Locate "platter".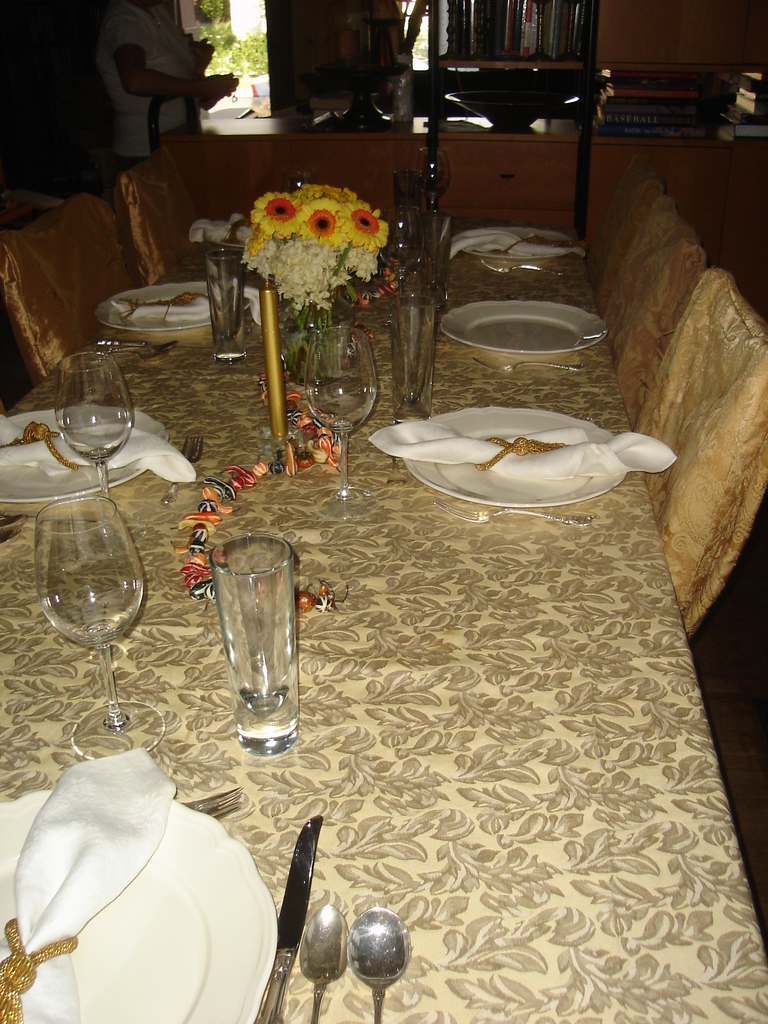
Bounding box: BBox(408, 410, 623, 509).
